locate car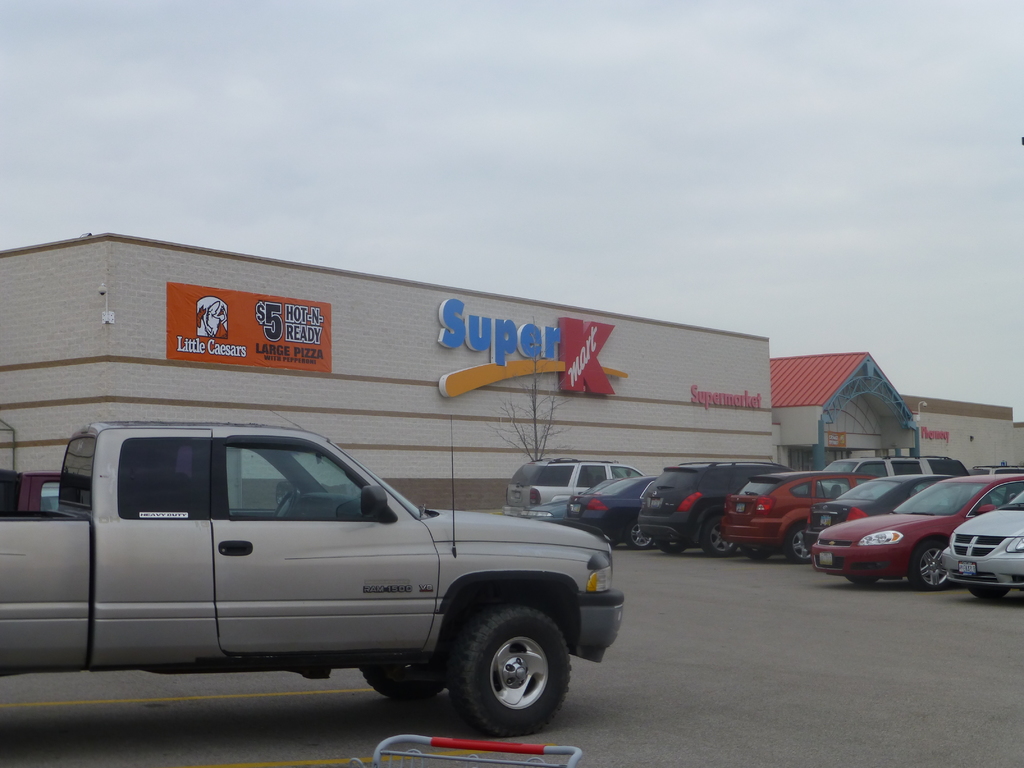
810, 464, 1023, 585
